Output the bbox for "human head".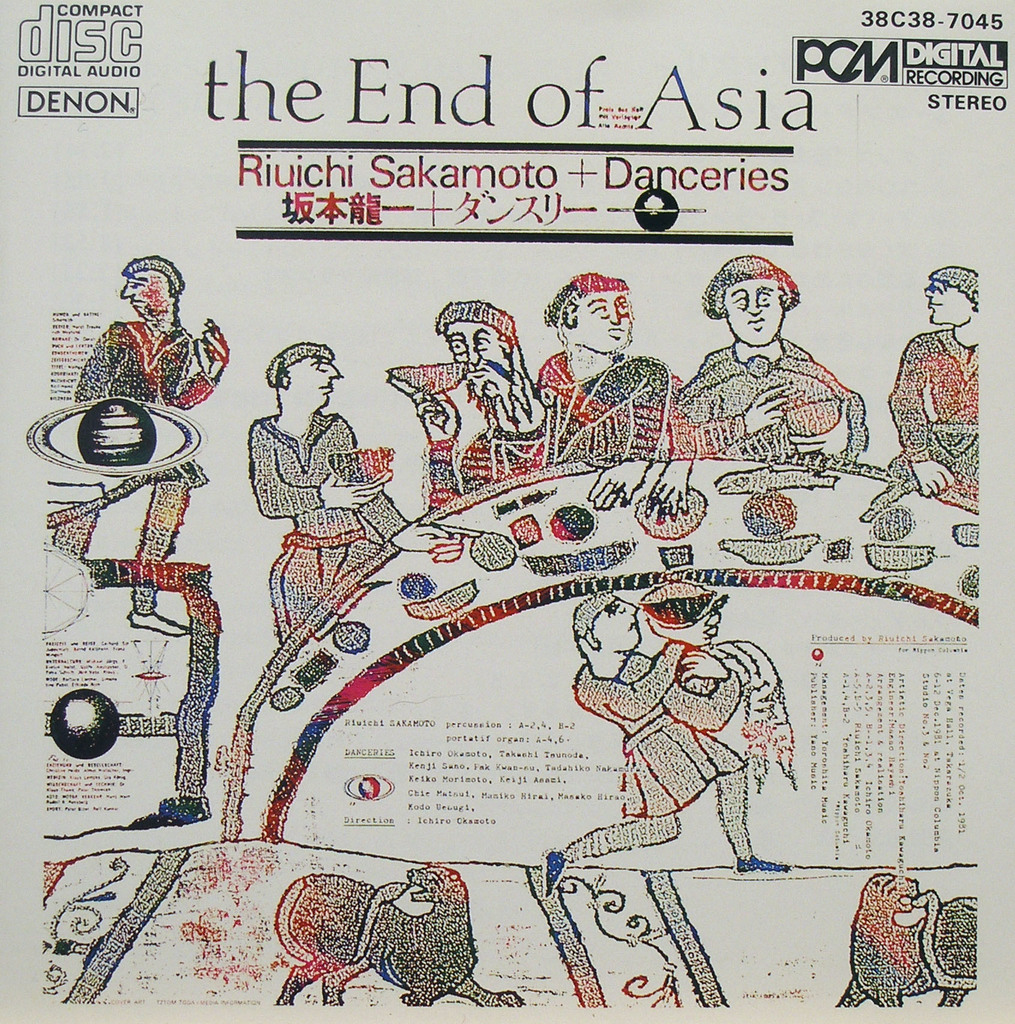
crop(560, 274, 644, 353).
